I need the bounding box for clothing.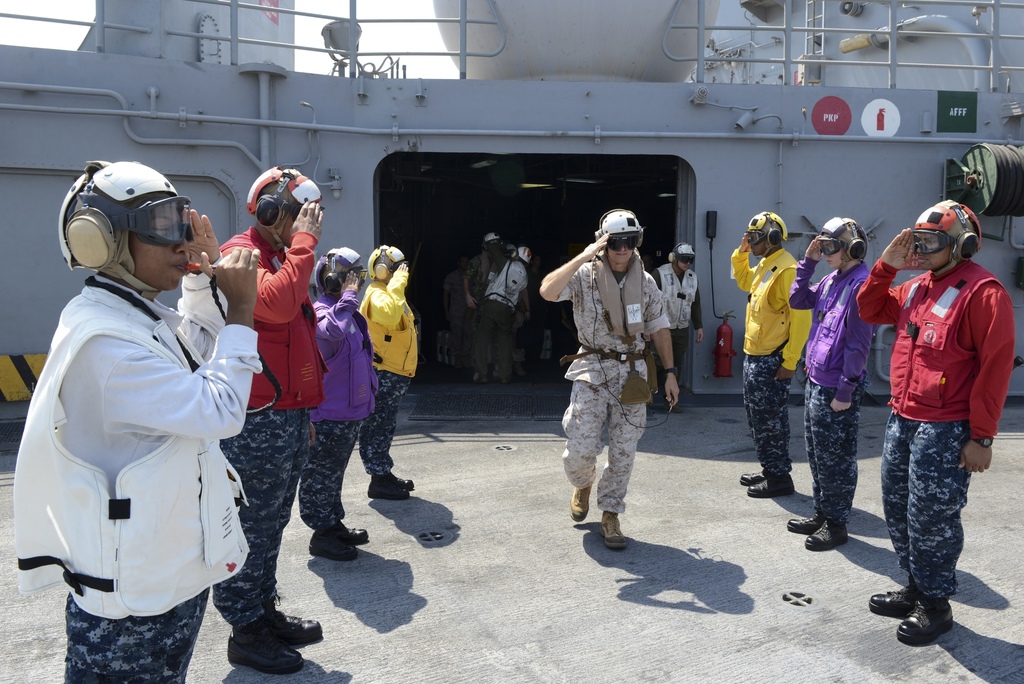
Here it is: BBox(557, 256, 666, 514).
